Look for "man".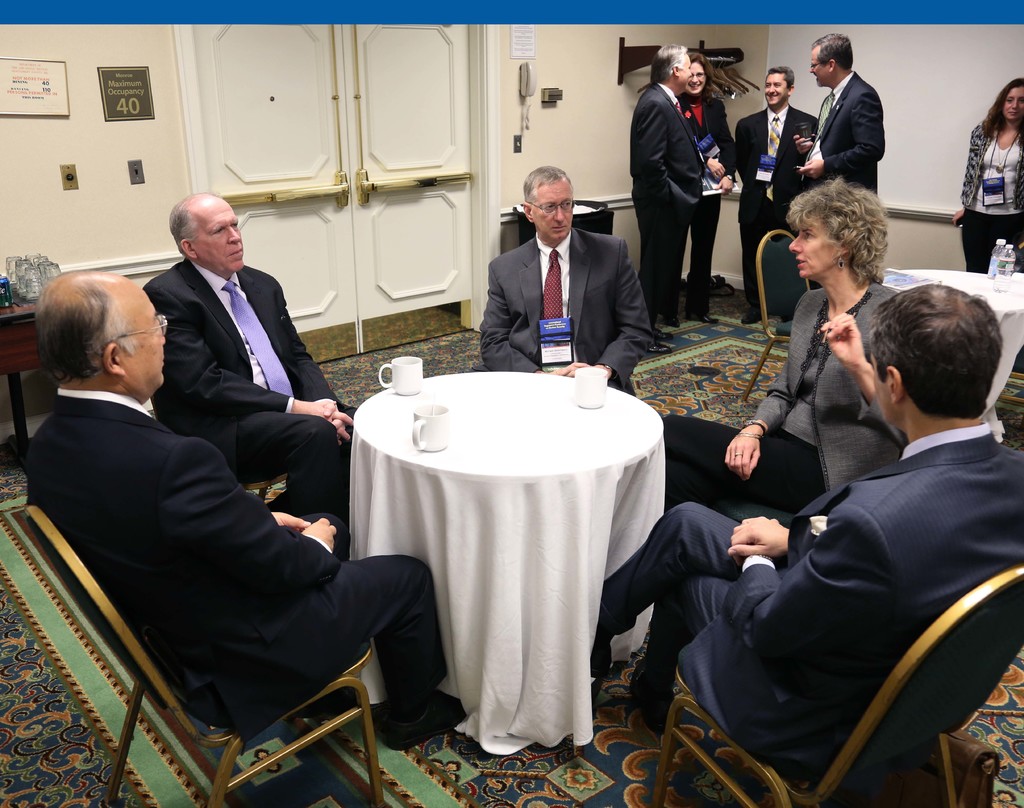
Found: Rect(734, 65, 817, 324).
